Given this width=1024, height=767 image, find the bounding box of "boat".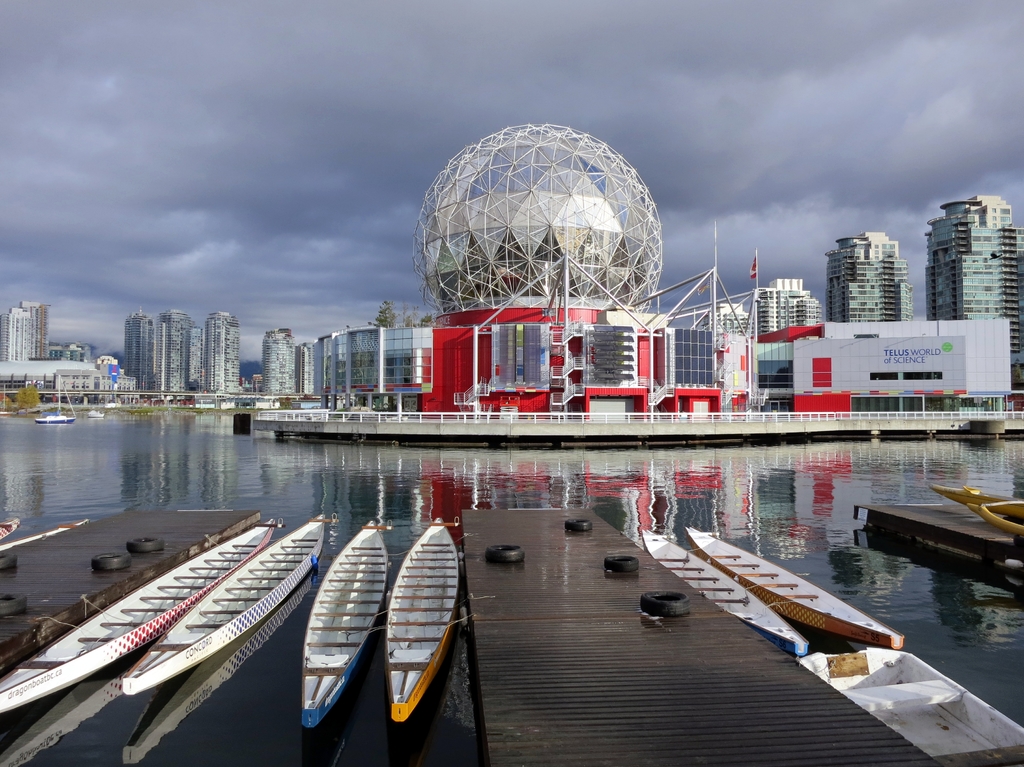
(0, 518, 285, 717).
